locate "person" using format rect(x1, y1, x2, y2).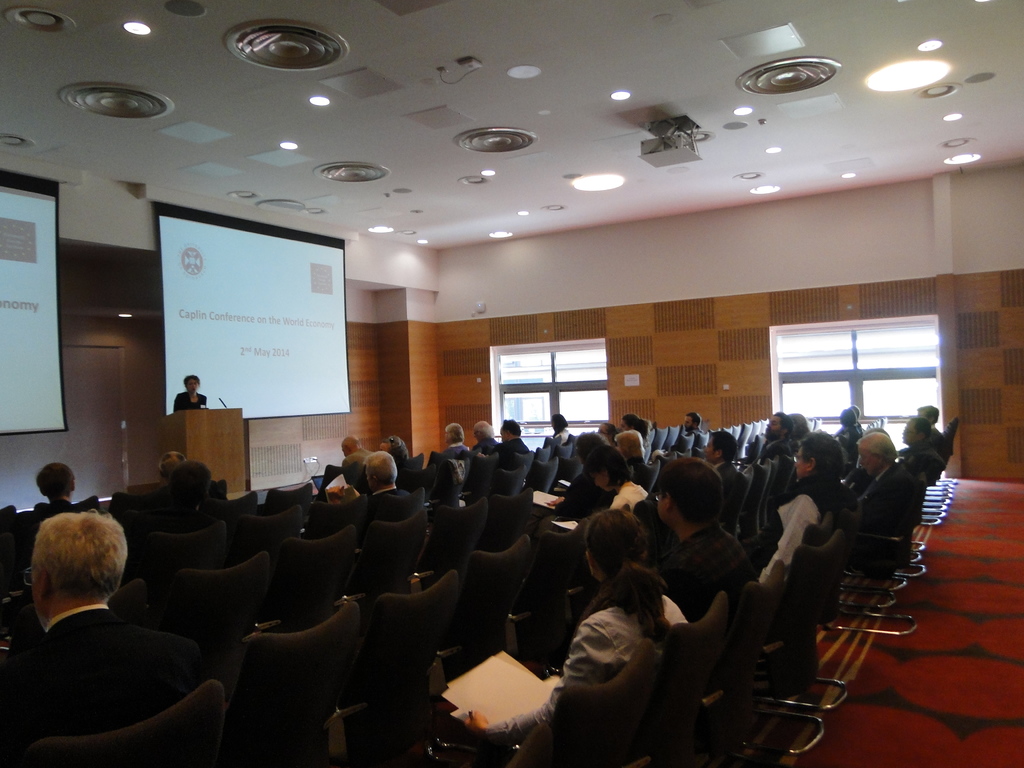
rect(461, 503, 686, 749).
